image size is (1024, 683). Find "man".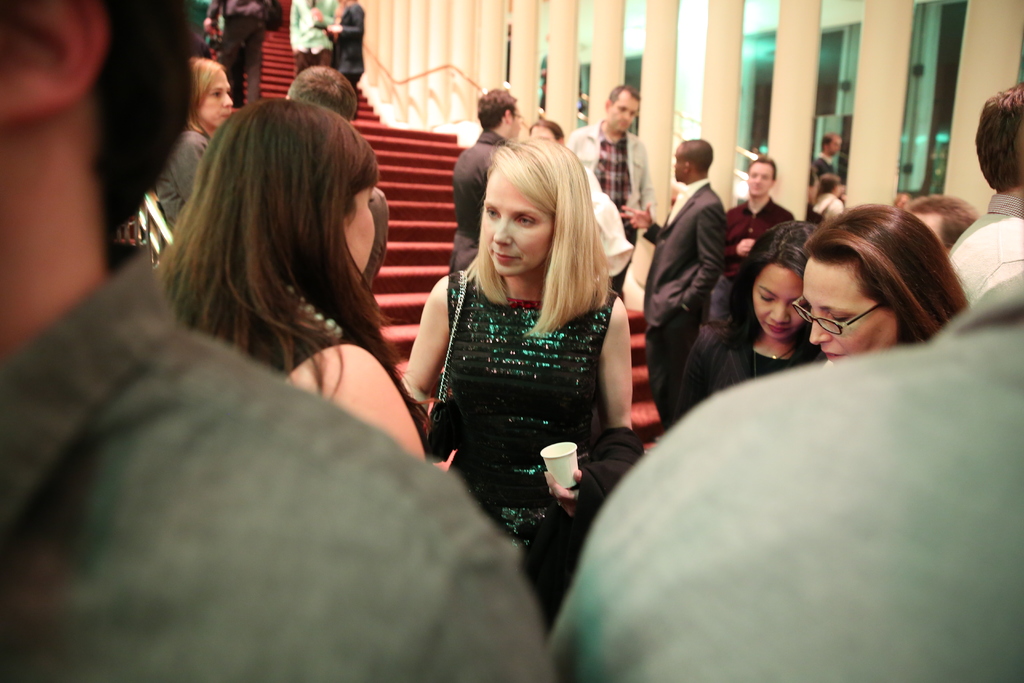
box(810, 131, 840, 181).
